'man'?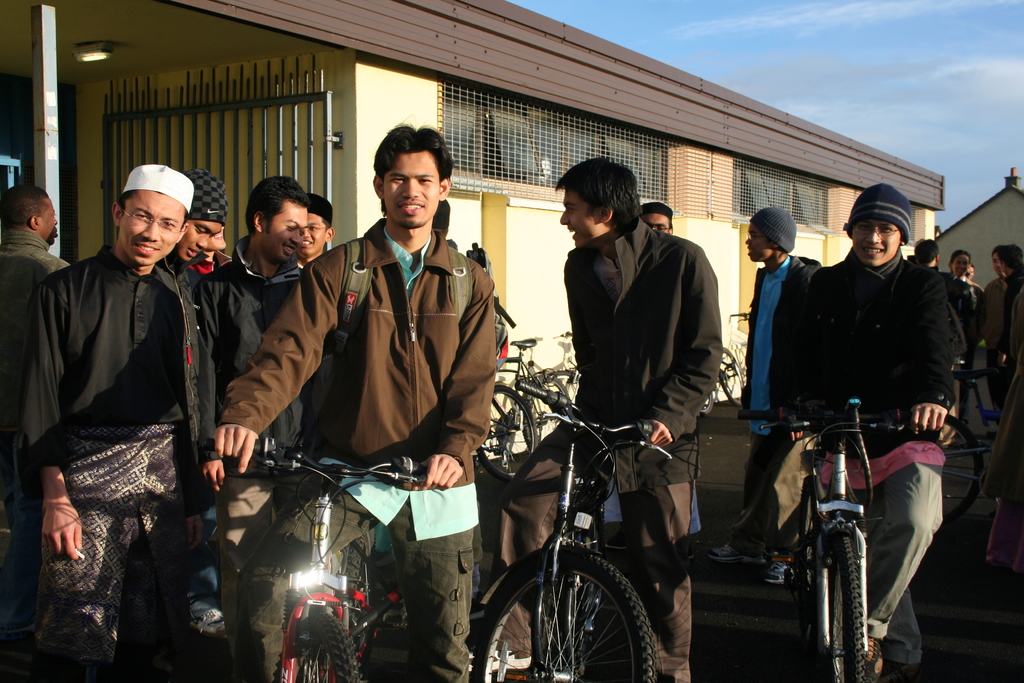
detection(714, 206, 819, 588)
